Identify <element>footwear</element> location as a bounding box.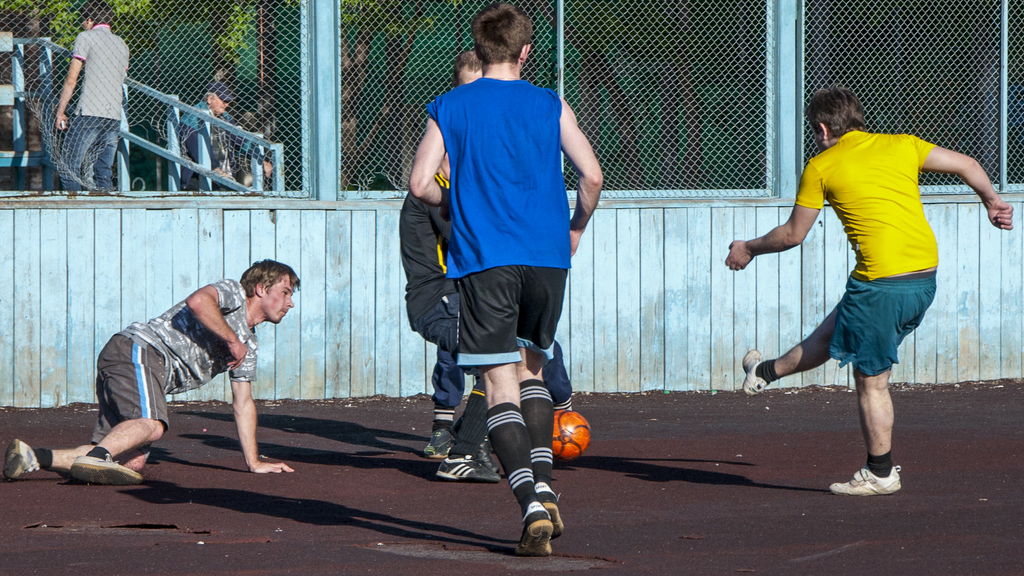
461,450,488,476.
